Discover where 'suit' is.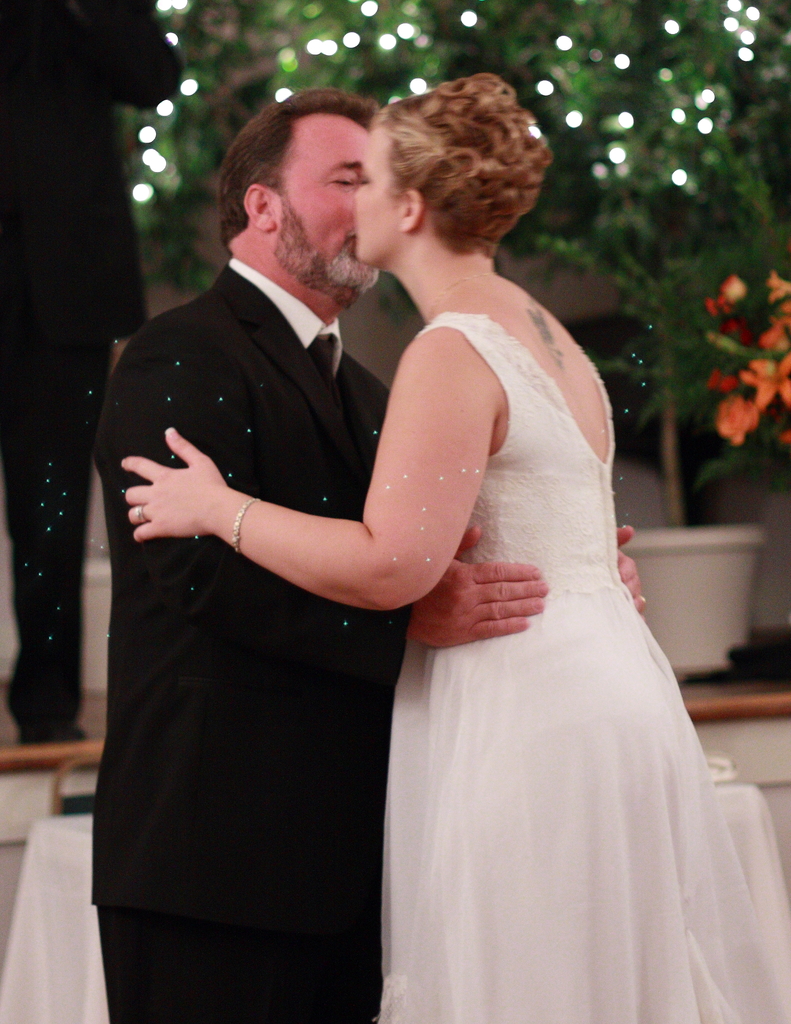
Discovered at Rect(89, 261, 406, 1022).
